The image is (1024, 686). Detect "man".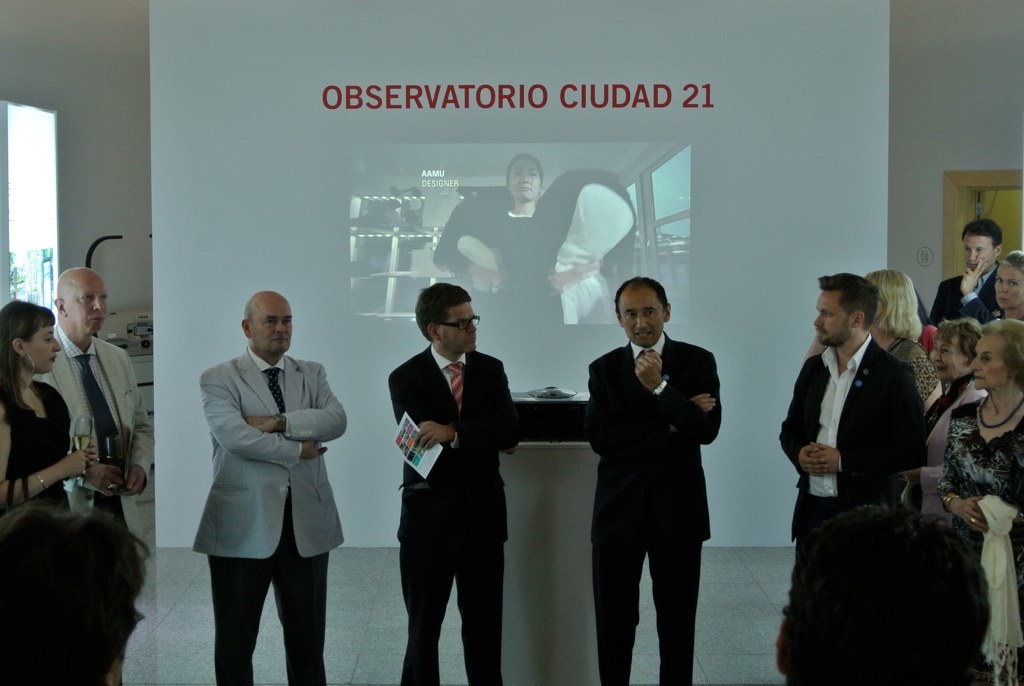
Detection: (590, 275, 734, 678).
